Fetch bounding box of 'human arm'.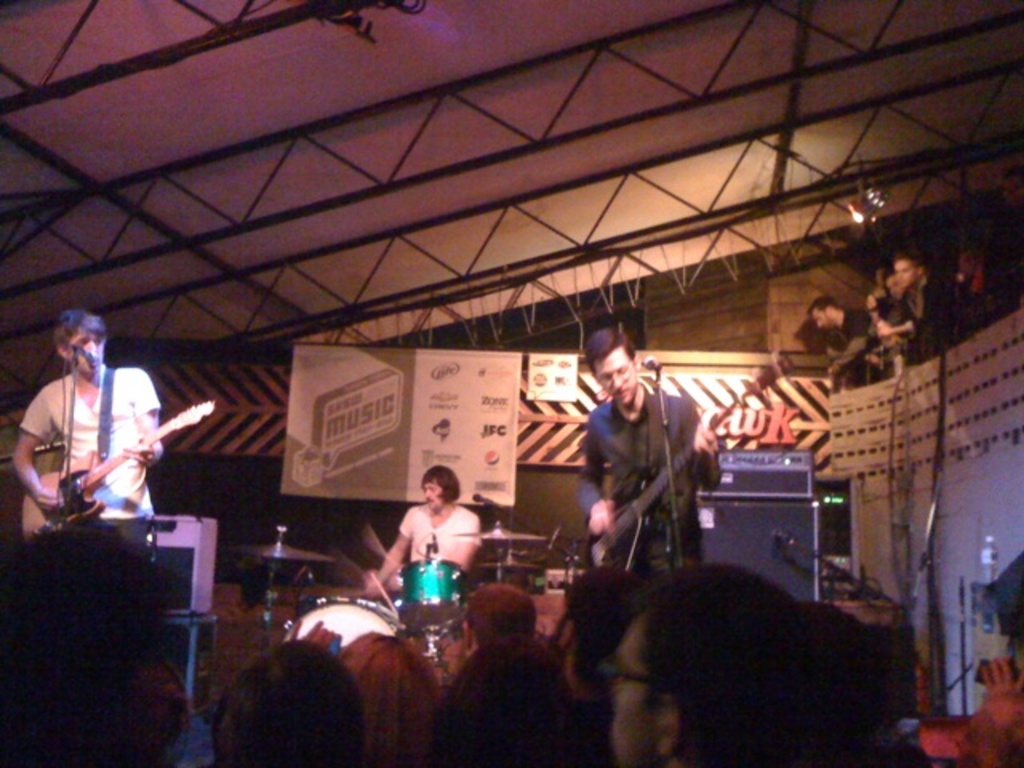
Bbox: l=366, t=510, r=414, b=590.
